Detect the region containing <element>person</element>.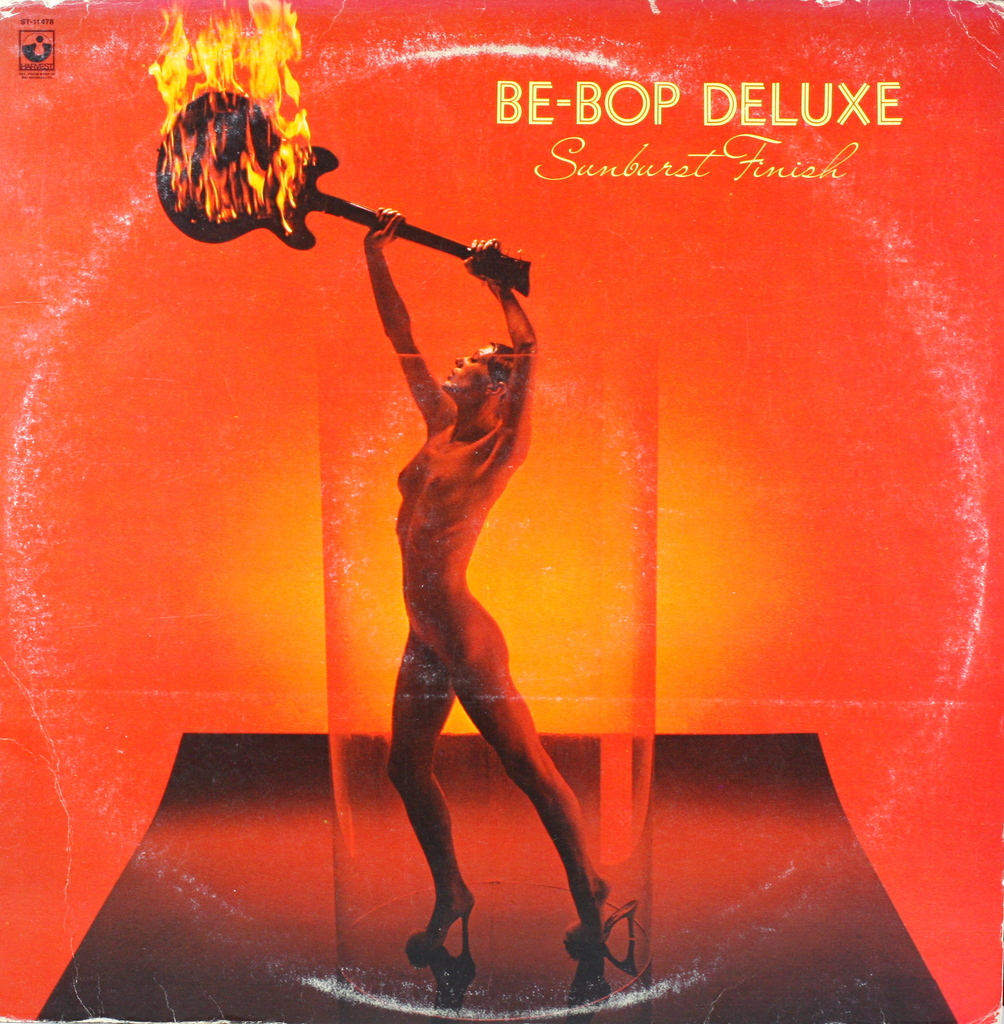
341 199 631 968.
